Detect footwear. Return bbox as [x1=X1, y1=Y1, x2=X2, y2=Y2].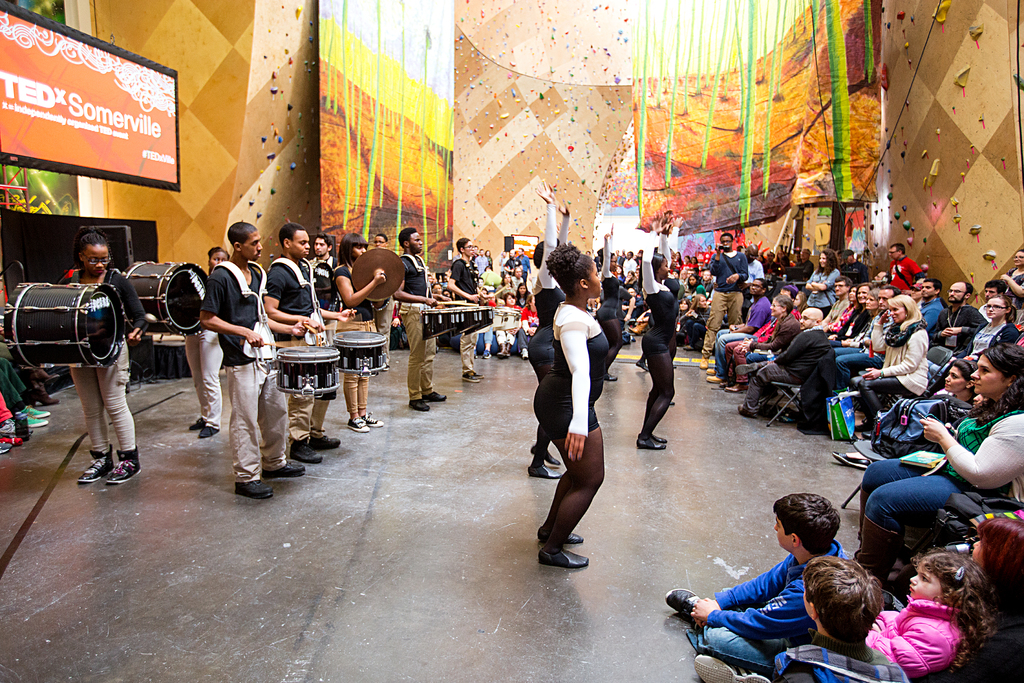
[x1=634, y1=358, x2=650, y2=372].
